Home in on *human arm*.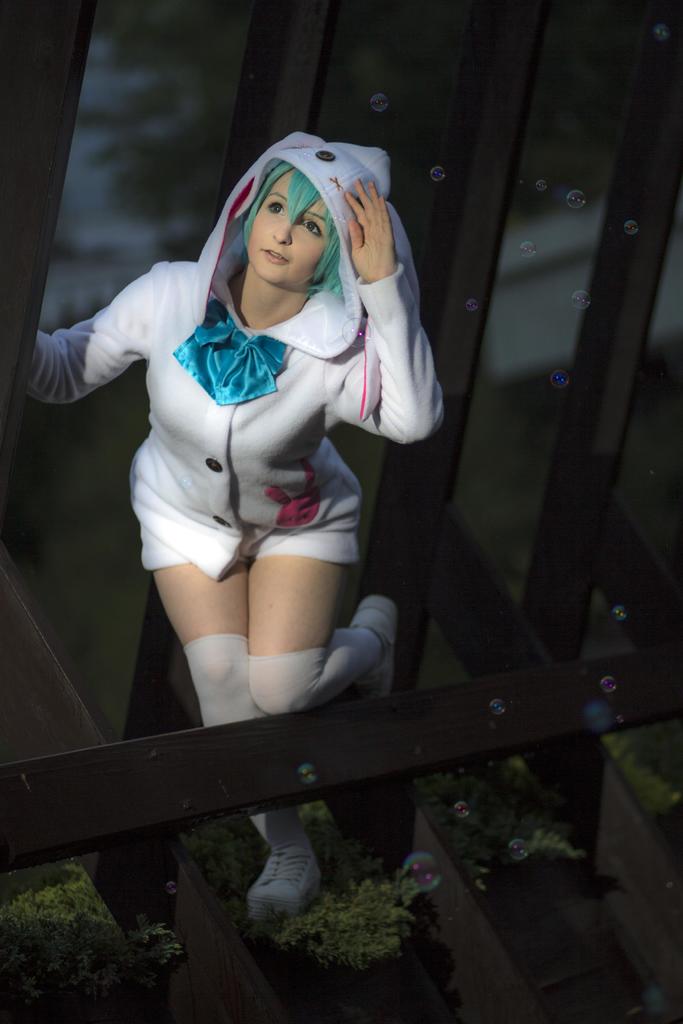
Homed in at (351, 177, 448, 447).
